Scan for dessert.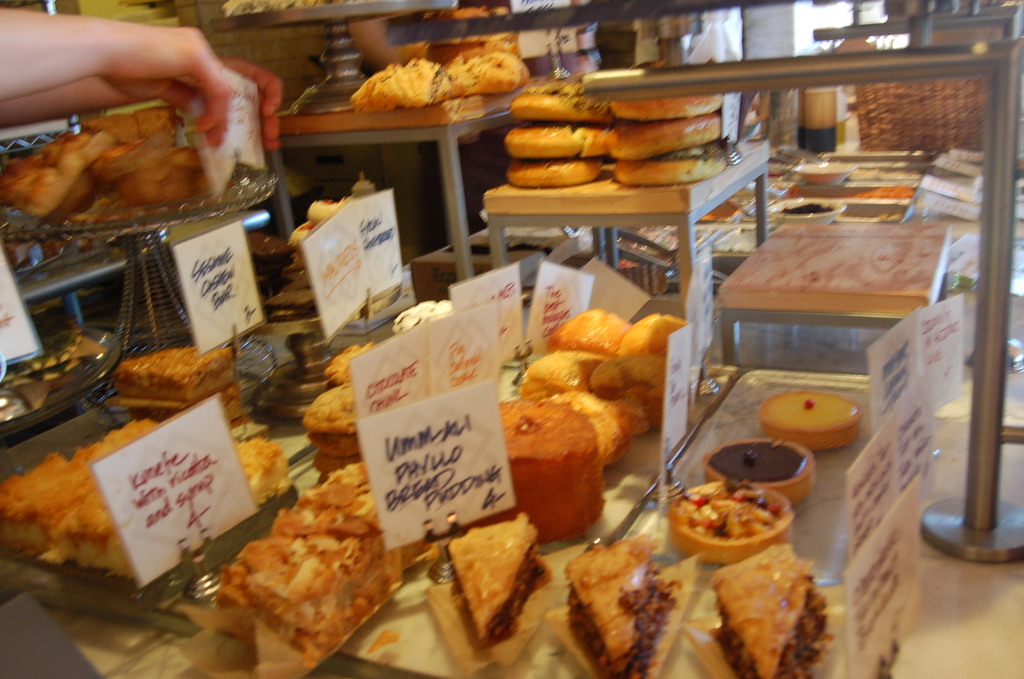
Scan result: {"left": 616, "top": 97, "right": 726, "bottom": 117}.
